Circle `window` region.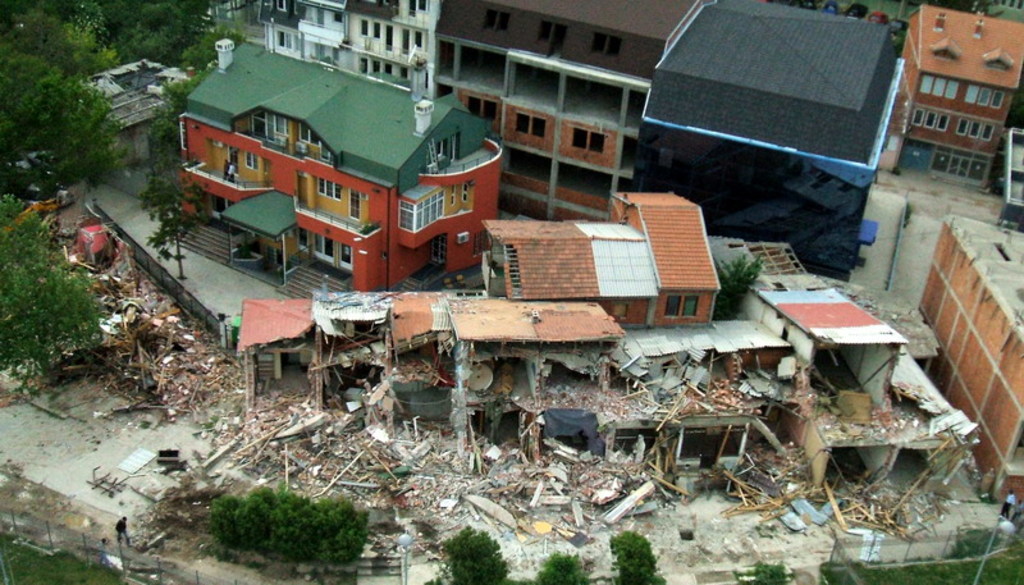
Region: locate(300, 122, 326, 150).
